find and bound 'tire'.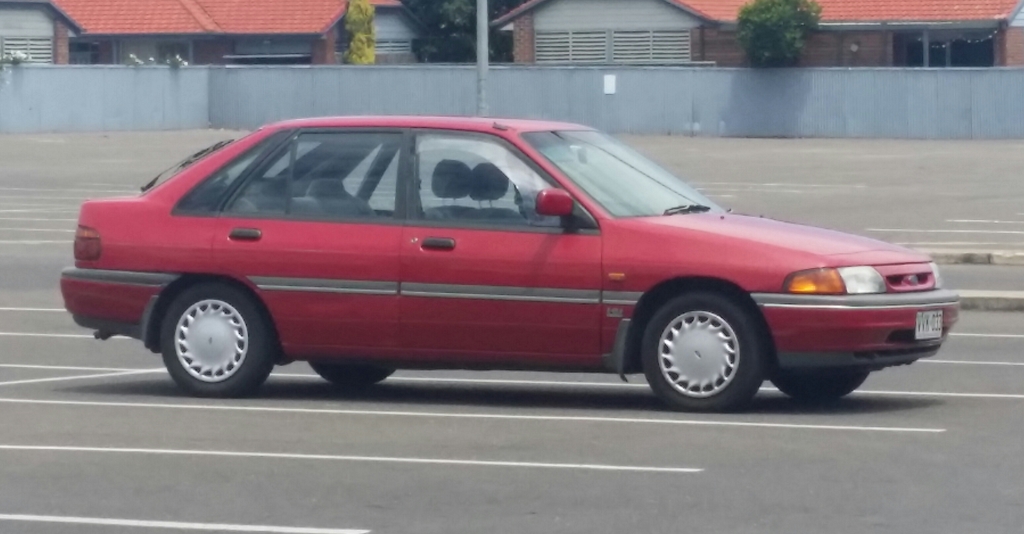
Bound: rect(767, 364, 872, 398).
